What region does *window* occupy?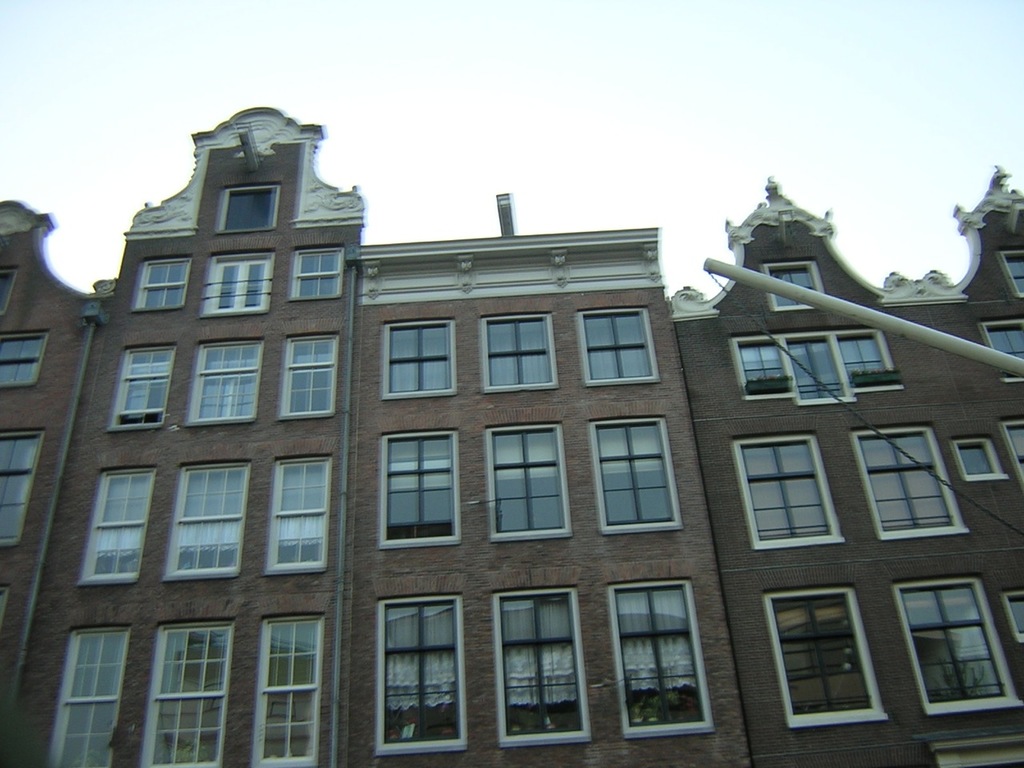
(288, 242, 346, 298).
